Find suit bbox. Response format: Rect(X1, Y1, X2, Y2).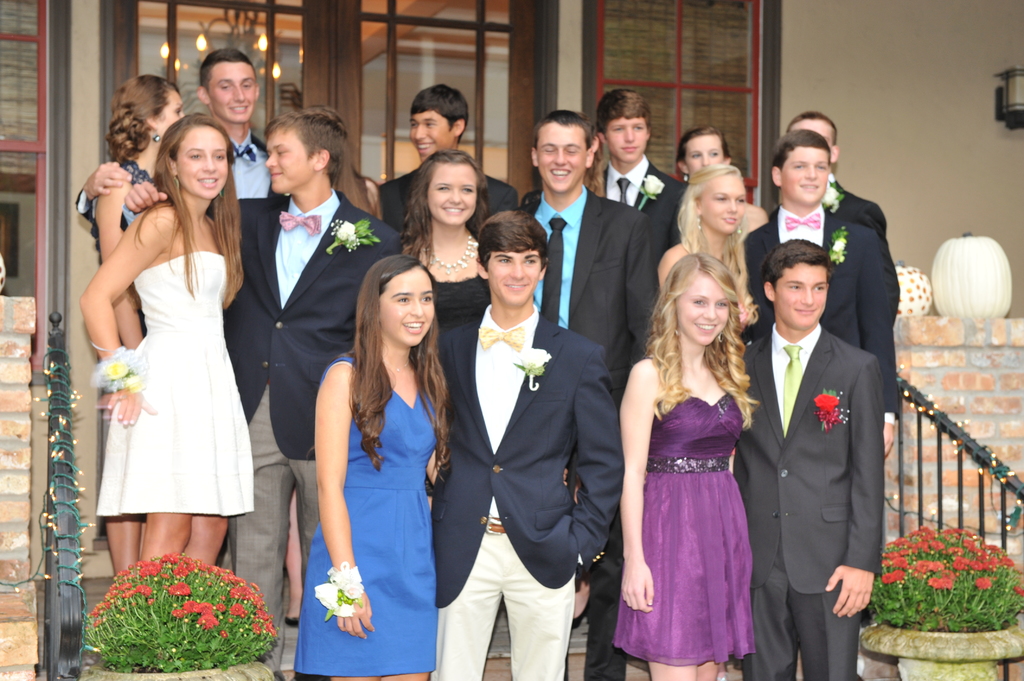
Rect(511, 182, 667, 367).
